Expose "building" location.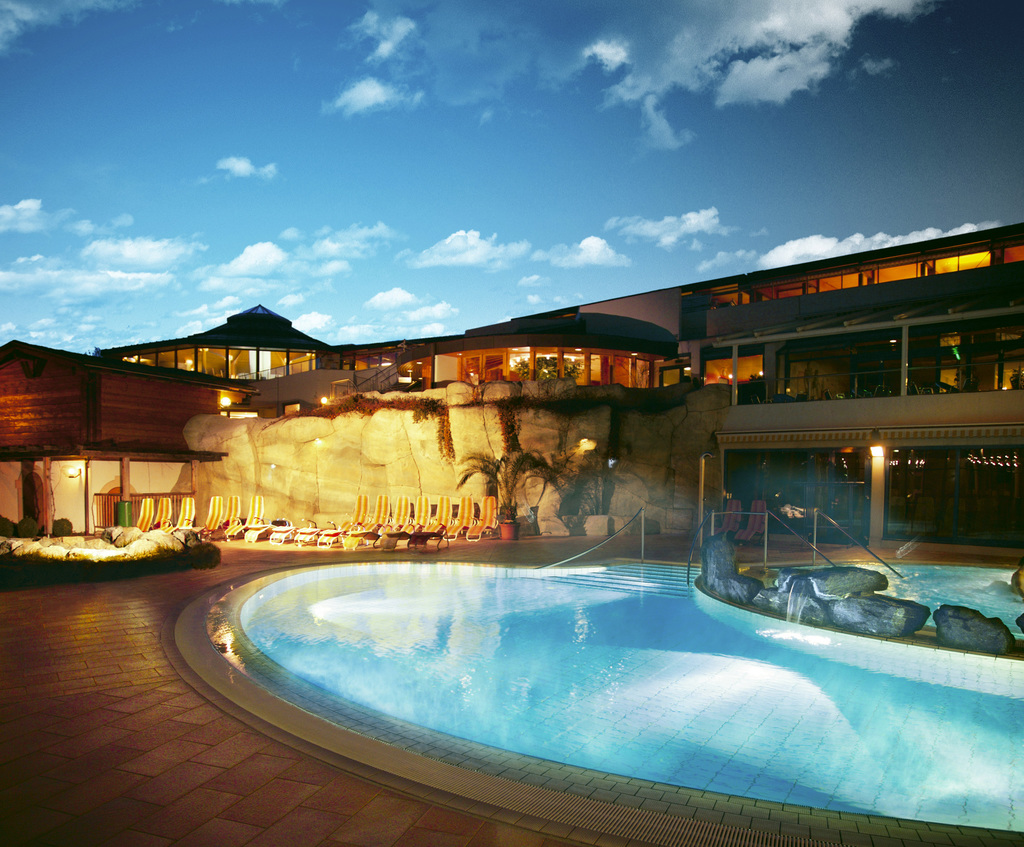
Exposed at left=0, top=334, right=246, bottom=540.
